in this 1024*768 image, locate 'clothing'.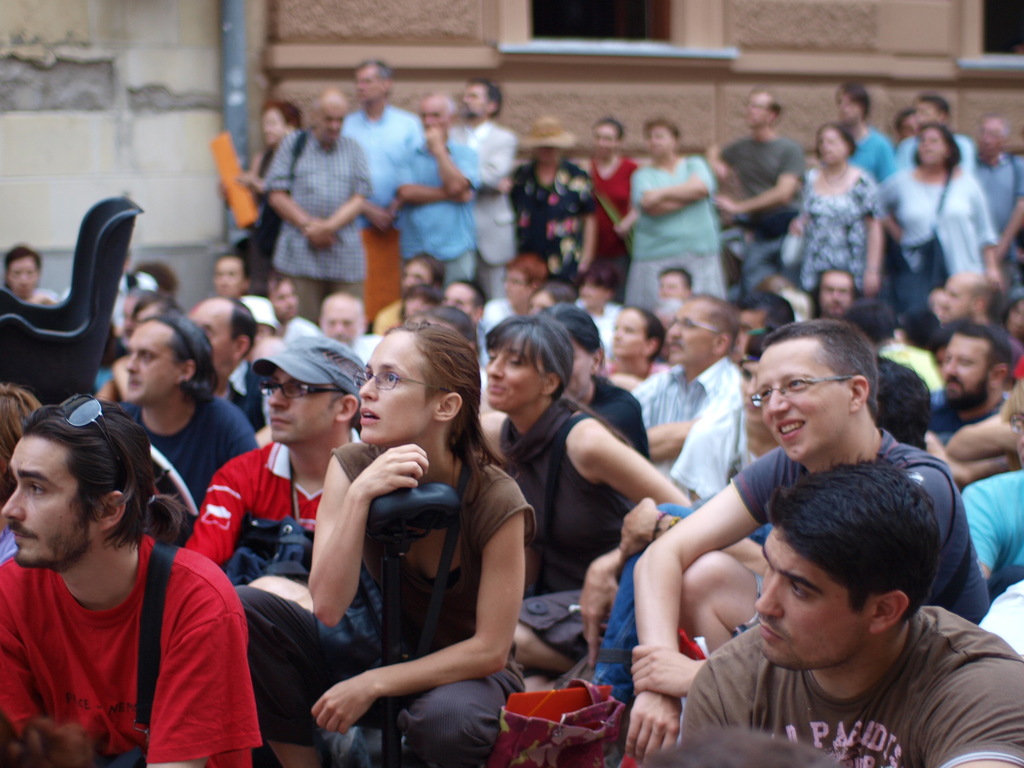
Bounding box: 674/602/1023/767.
